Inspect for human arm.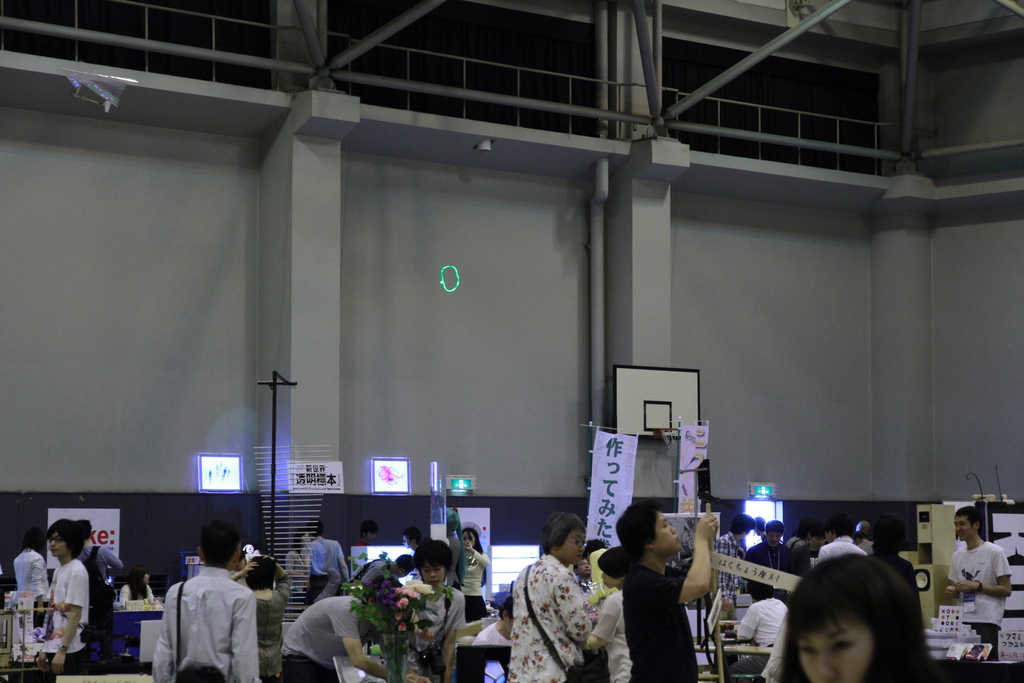
Inspection: x1=942, y1=576, x2=960, y2=601.
